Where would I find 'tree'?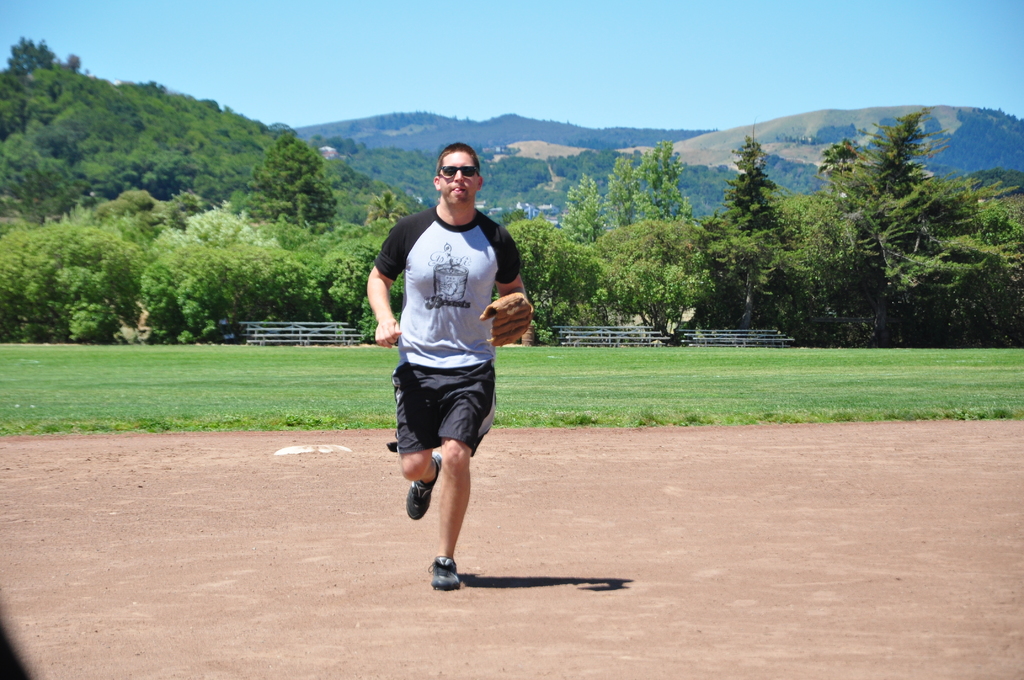
At pyautogui.locateOnScreen(100, 185, 156, 206).
